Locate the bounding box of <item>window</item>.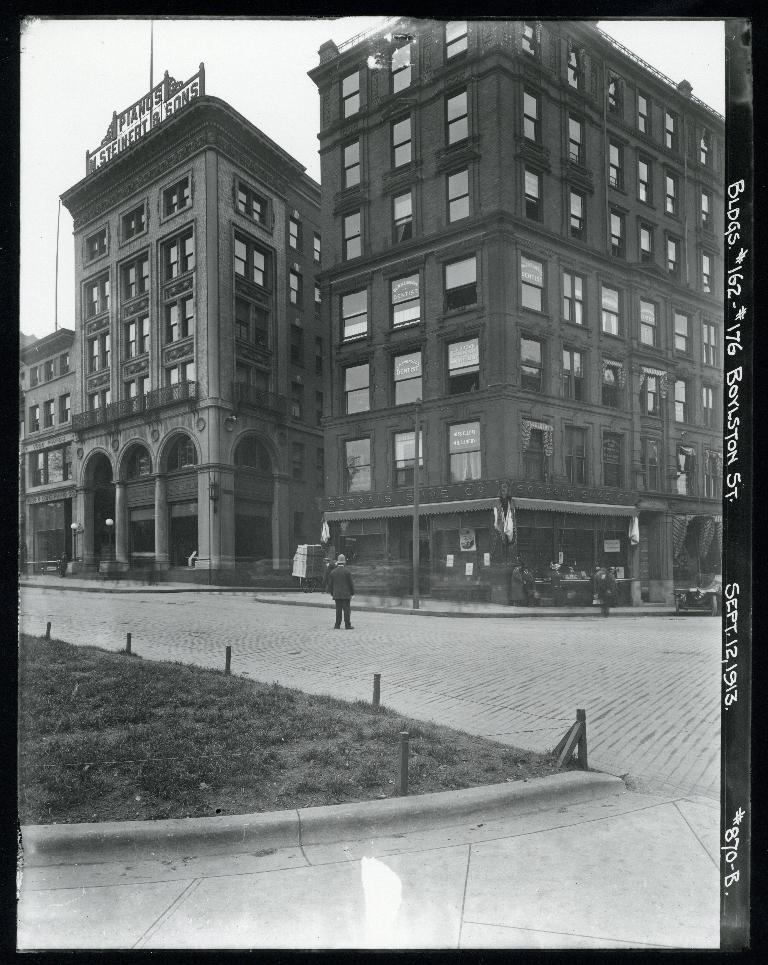
Bounding box: 564:425:585:487.
